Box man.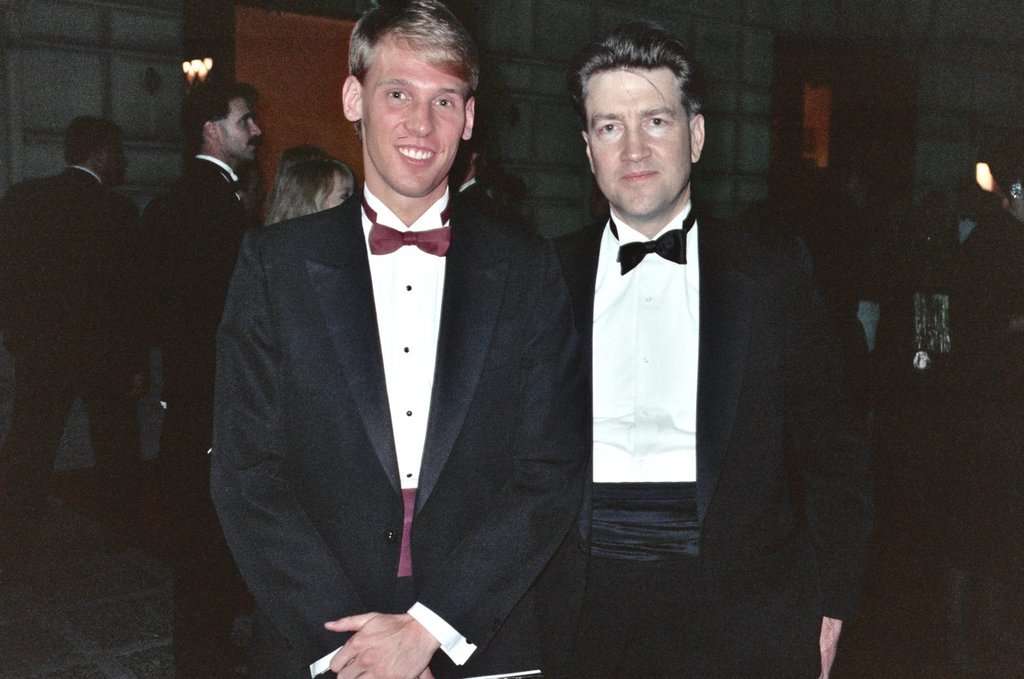
Rect(0, 109, 160, 587).
